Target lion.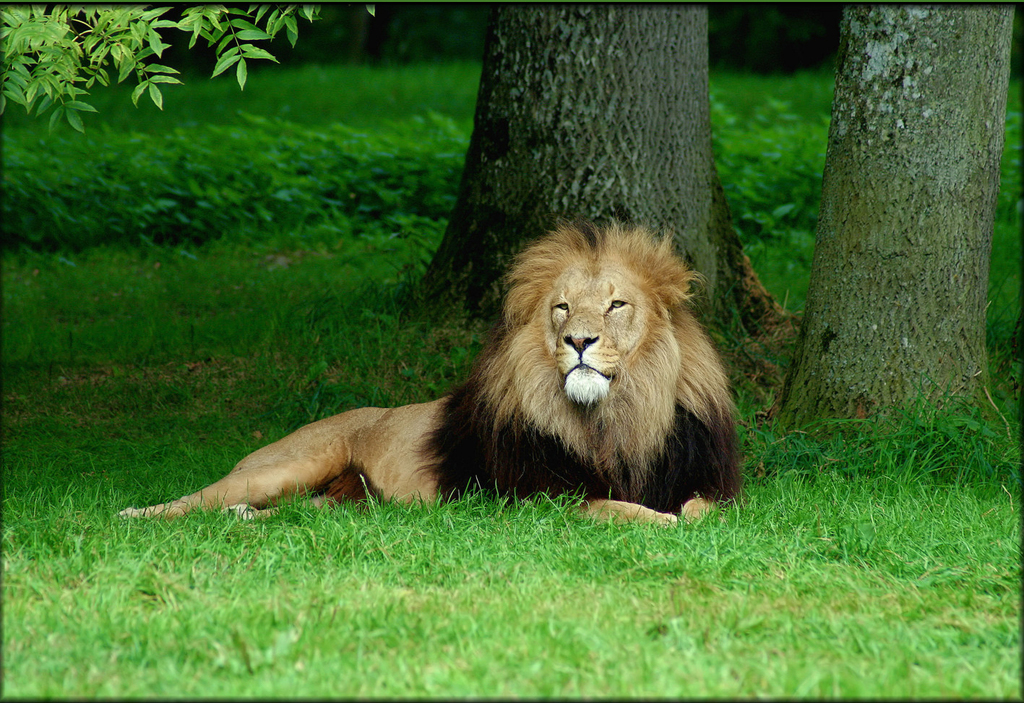
Target region: [left=120, top=219, right=747, bottom=520].
